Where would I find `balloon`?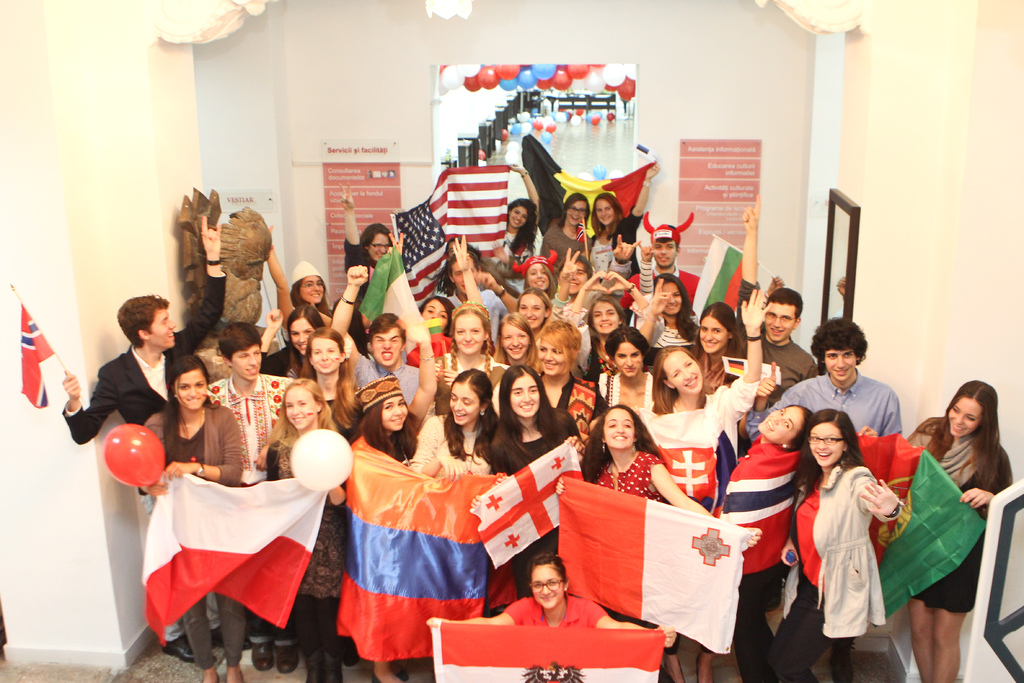
At (x1=590, y1=163, x2=607, y2=177).
